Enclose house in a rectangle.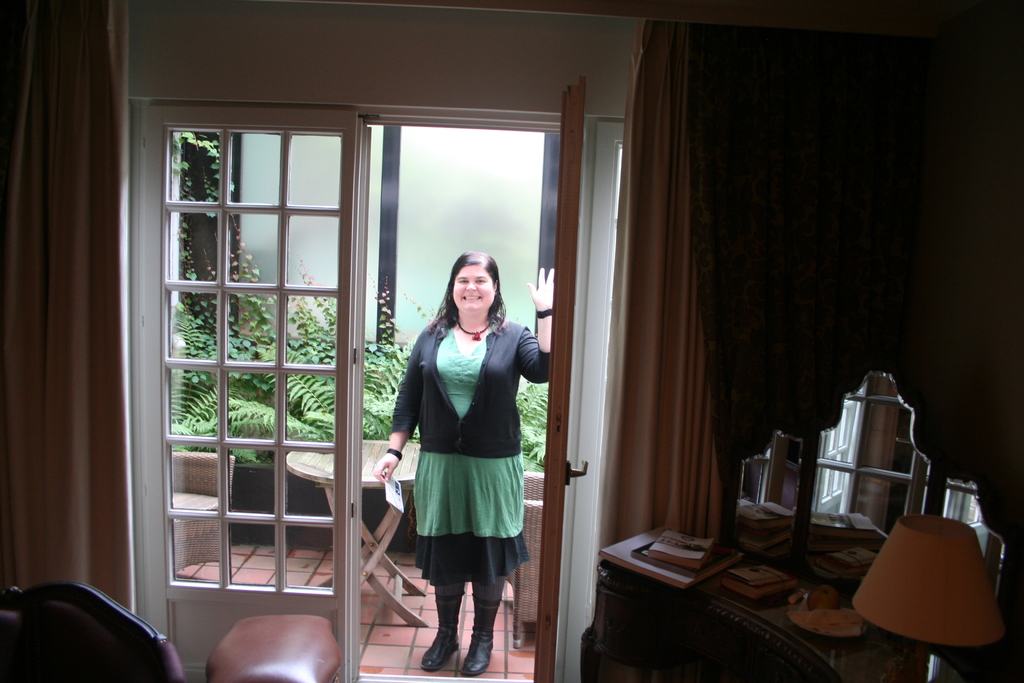
[x1=0, y1=0, x2=1023, y2=682].
